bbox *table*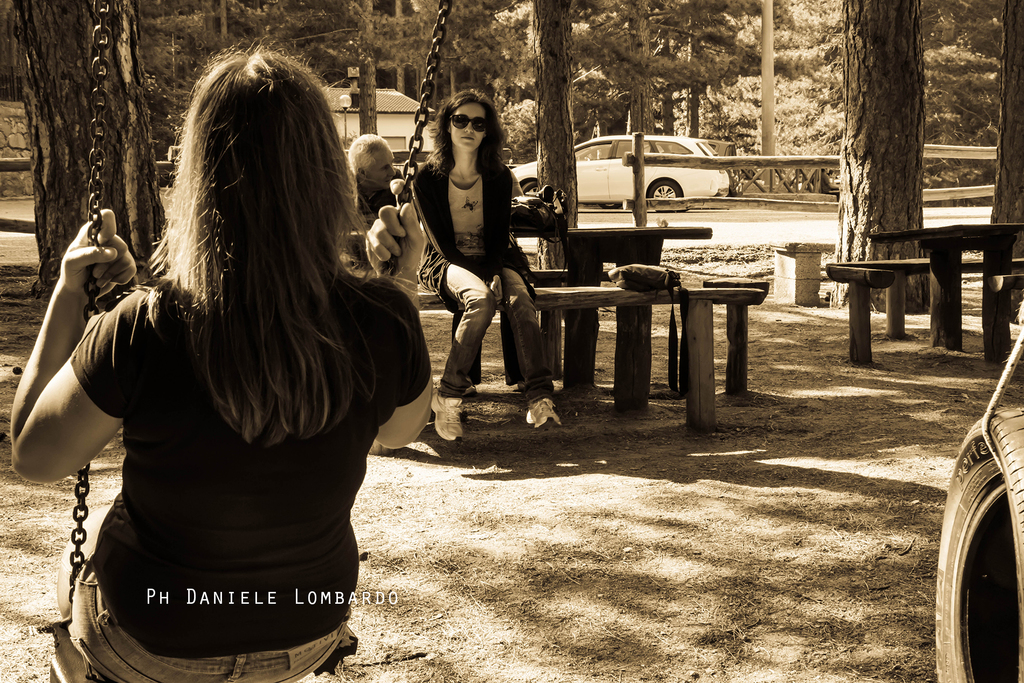
x1=413 y1=281 x2=767 y2=436
